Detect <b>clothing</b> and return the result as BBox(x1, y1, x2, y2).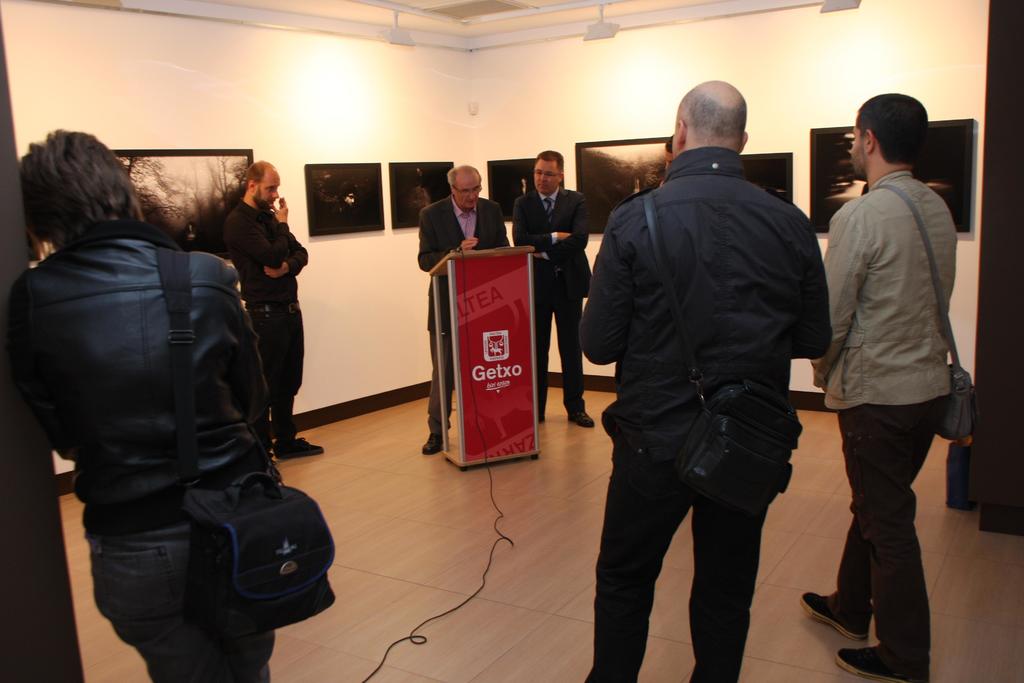
BBox(410, 192, 508, 415).
